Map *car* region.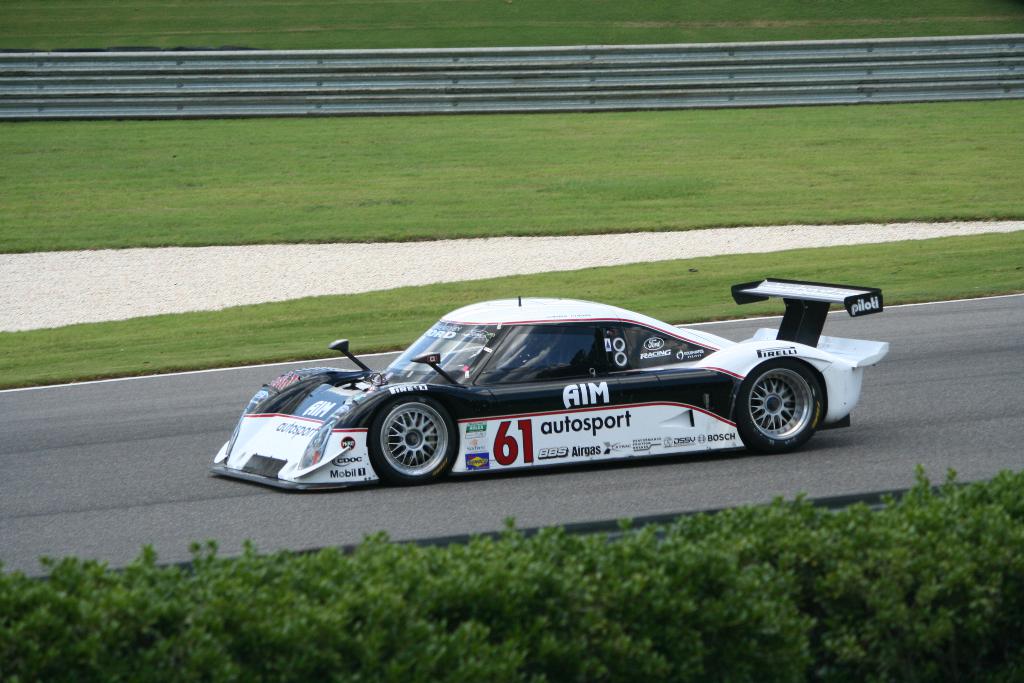
Mapped to pyautogui.locateOnScreen(220, 277, 893, 486).
